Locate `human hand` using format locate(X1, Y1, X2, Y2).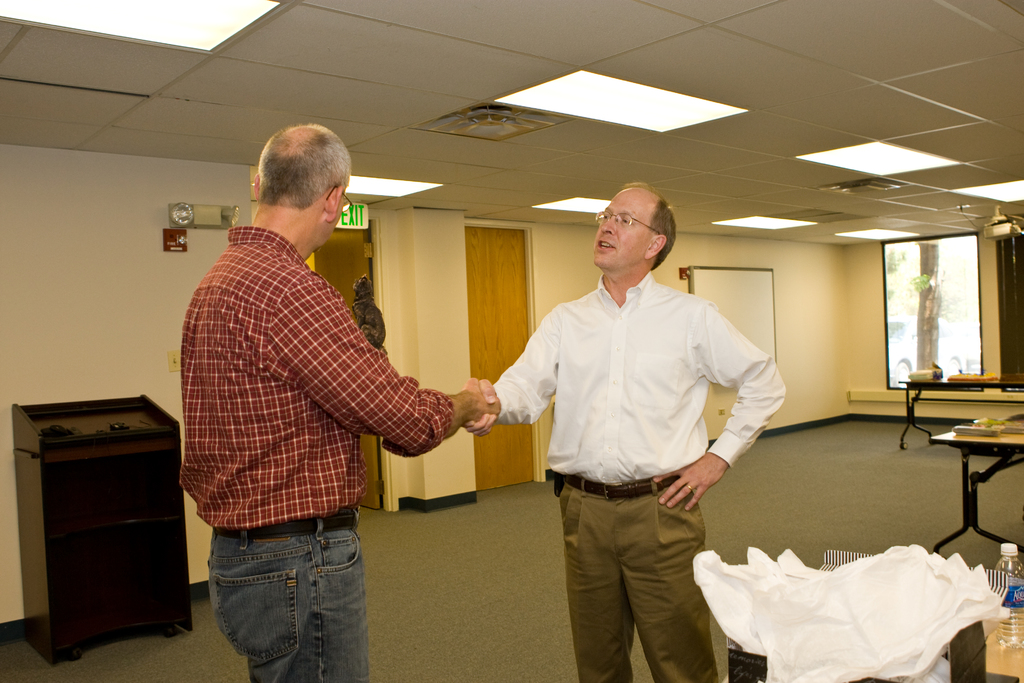
locate(673, 450, 742, 520).
